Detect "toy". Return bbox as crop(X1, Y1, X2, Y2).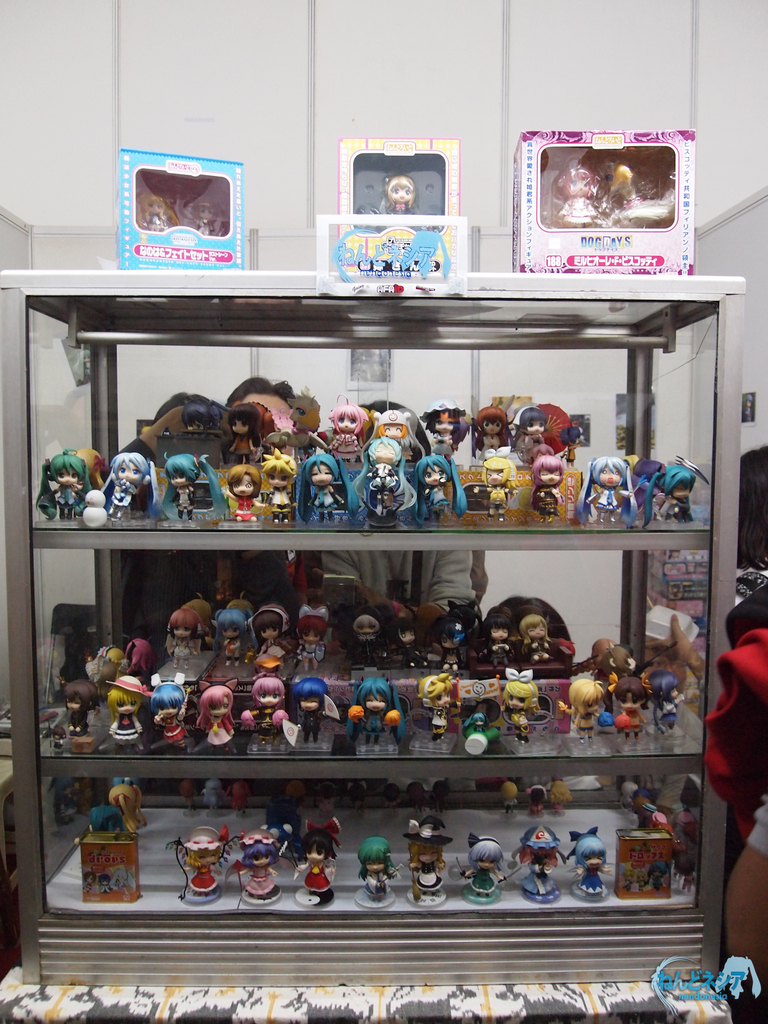
crop(548, 779, 570, 814).
